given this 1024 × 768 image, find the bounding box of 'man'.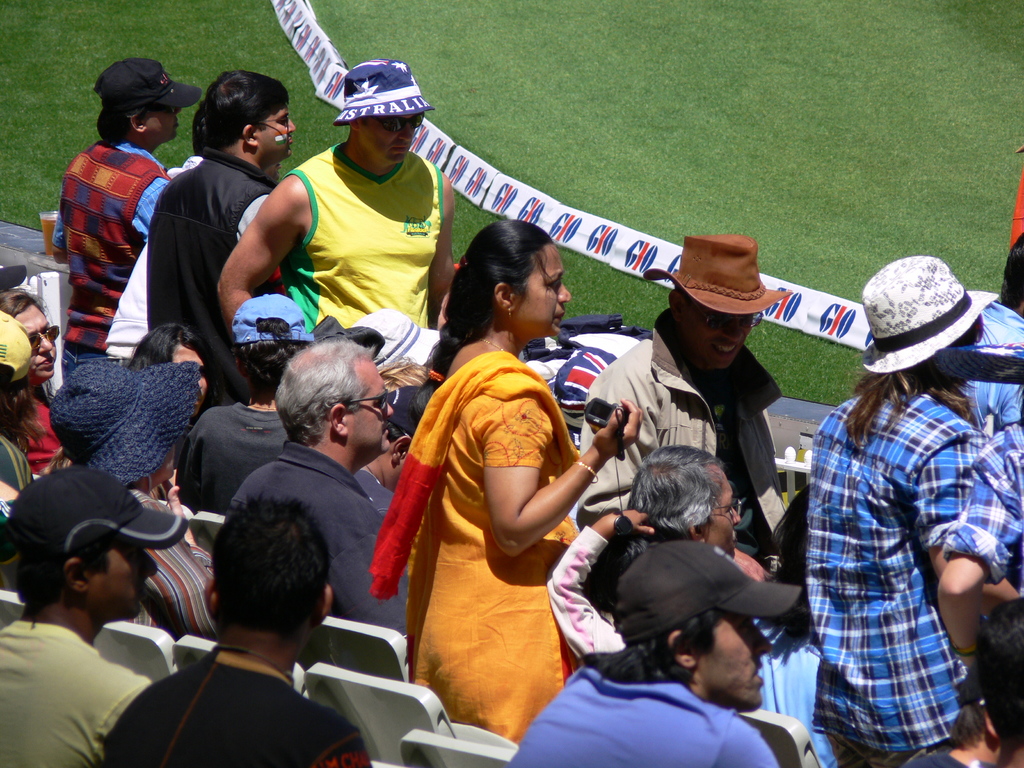
<region>176, 287, 319, 519</region>.
